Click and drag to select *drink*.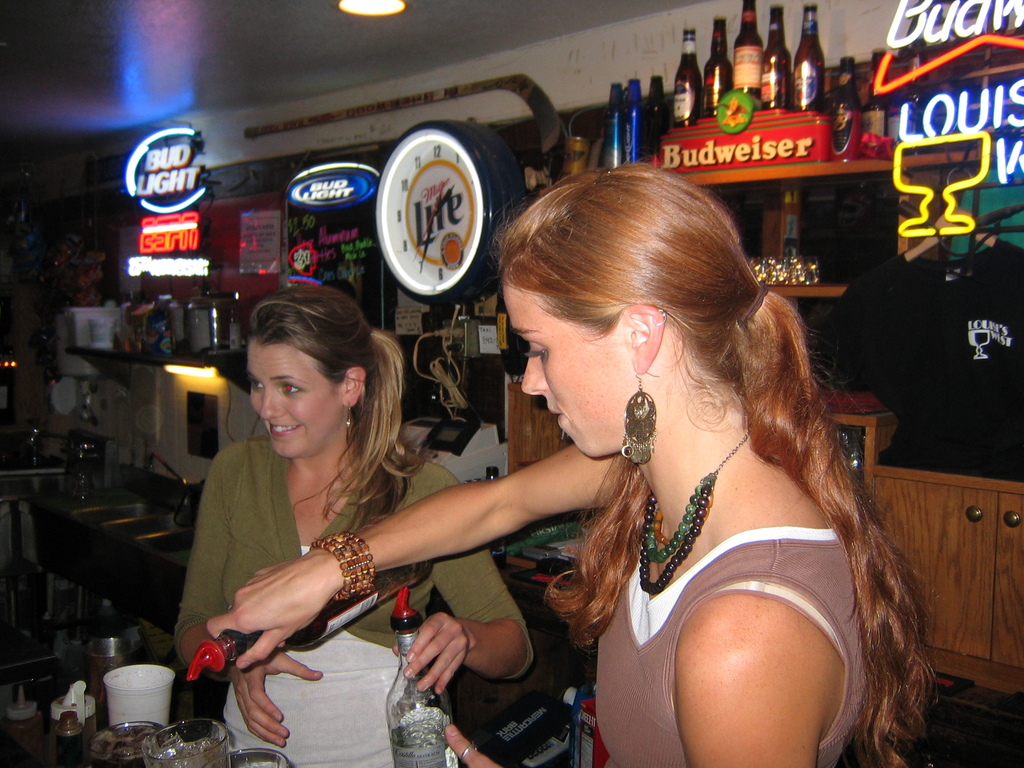
Selection: {"x1": 88, "y1": 728, "x2": 157, "y2": 767}.
